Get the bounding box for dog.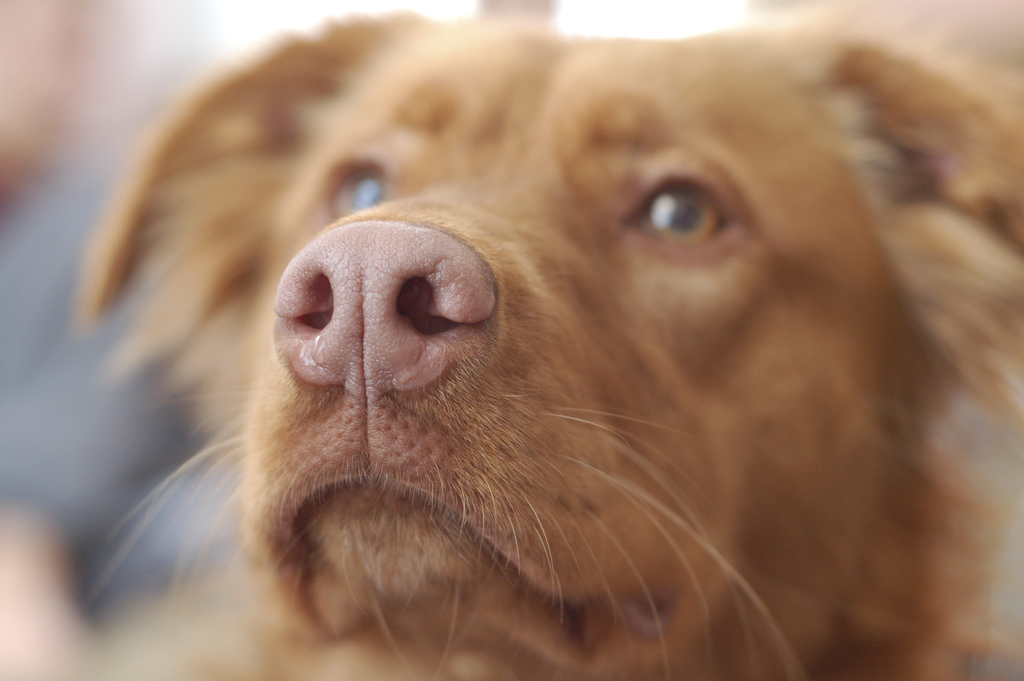
{"left": 78, "top": 0, "right": 1023, "bottom": 680}.
